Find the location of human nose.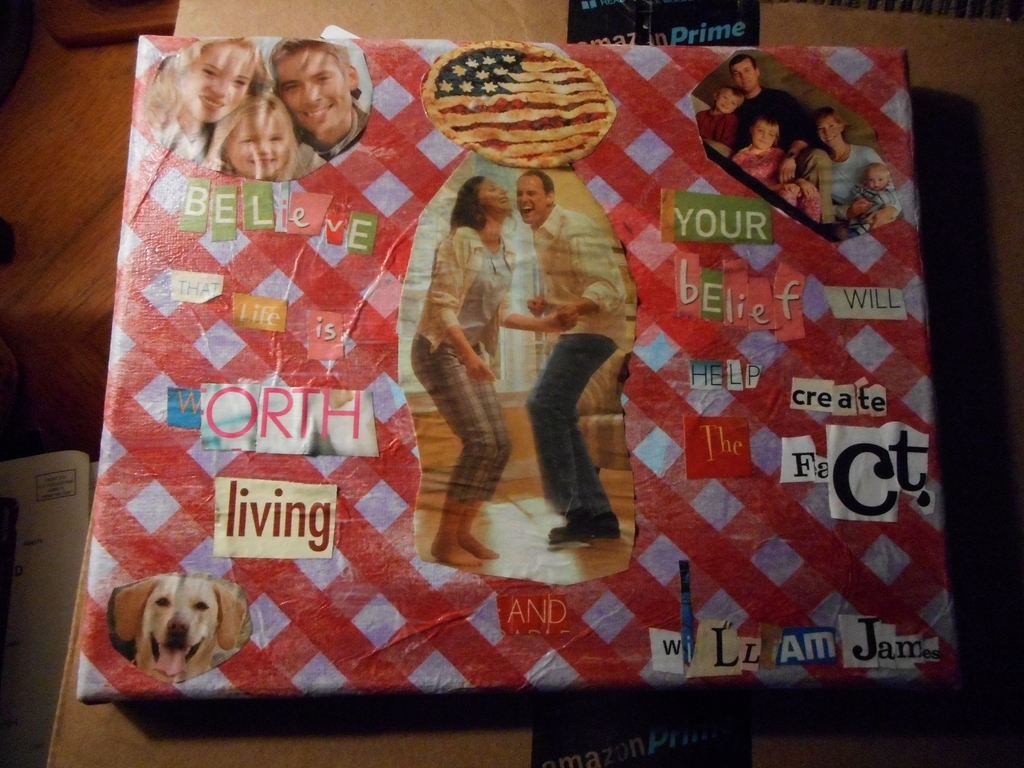
Location: <bbox>741, 69, 746, 79</bbox>.
